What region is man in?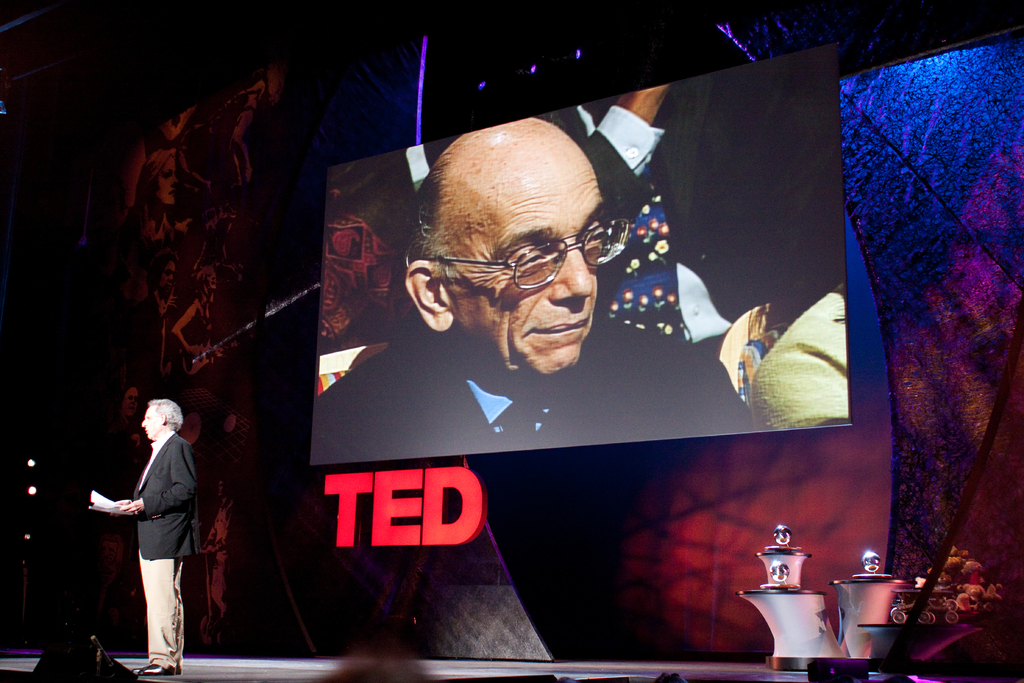
x1=114, y1=404, x2=192, y2=666.
